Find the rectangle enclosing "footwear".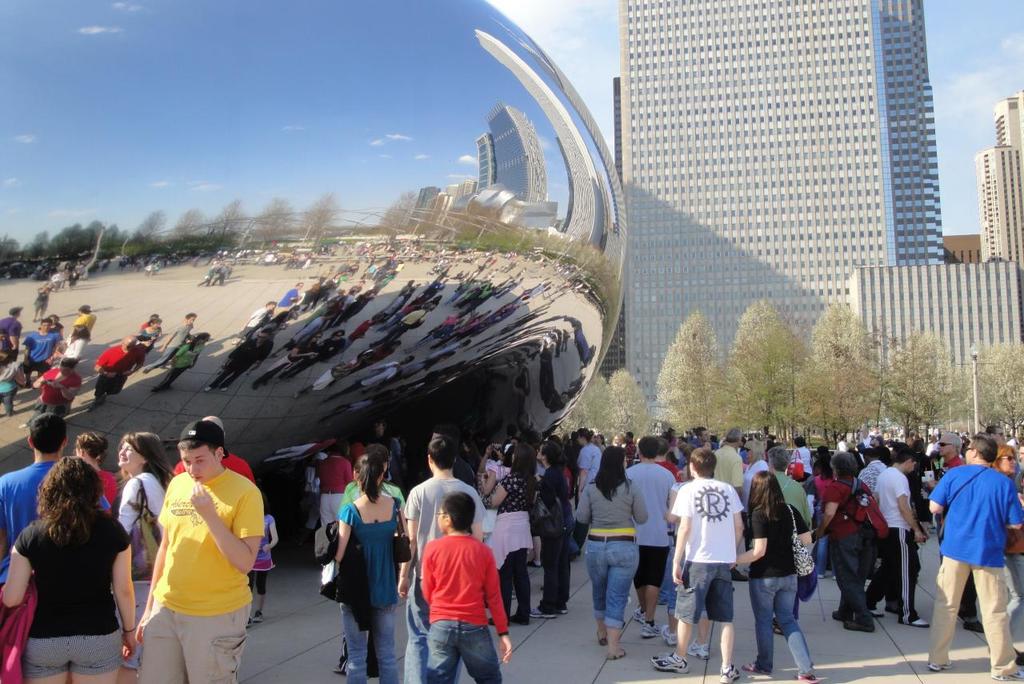
select_region(659, 626, 681, 646).
